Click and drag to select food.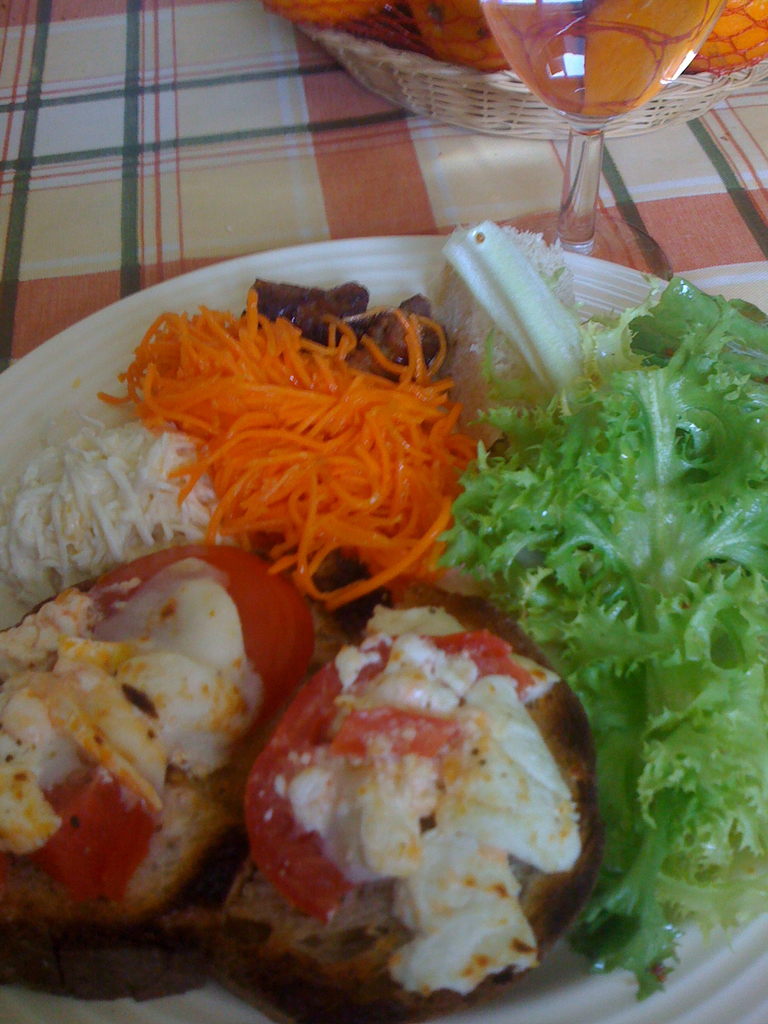
Selection: detection(240, 282, 369, 337).
